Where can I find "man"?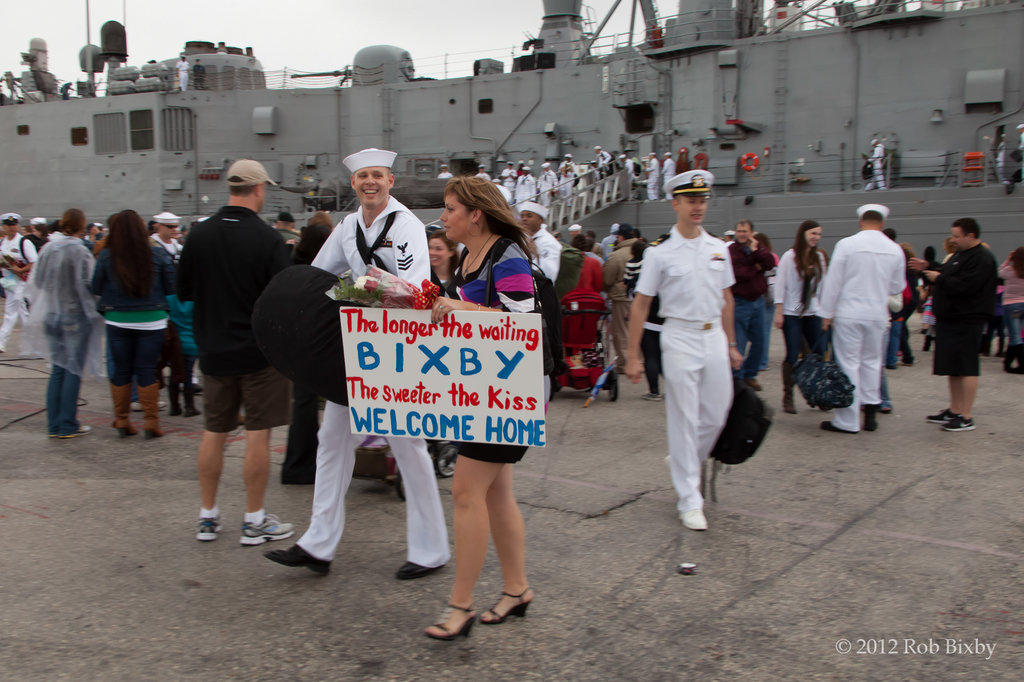
You can find it at 604, 225, 617, 257.
